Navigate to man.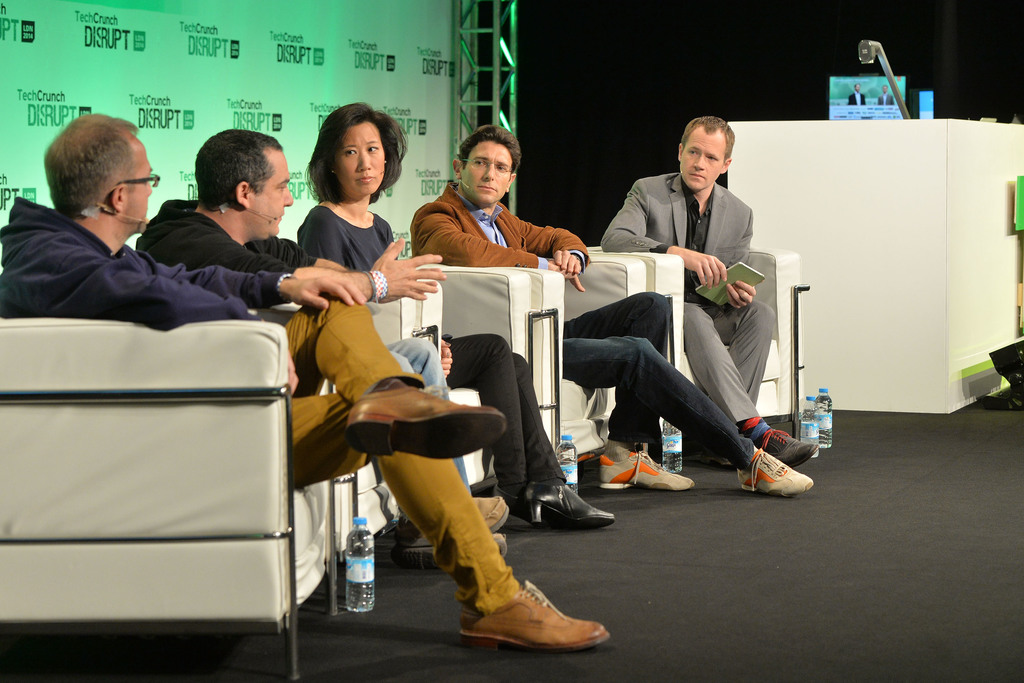
Navigation target: 123 131 516 566.
